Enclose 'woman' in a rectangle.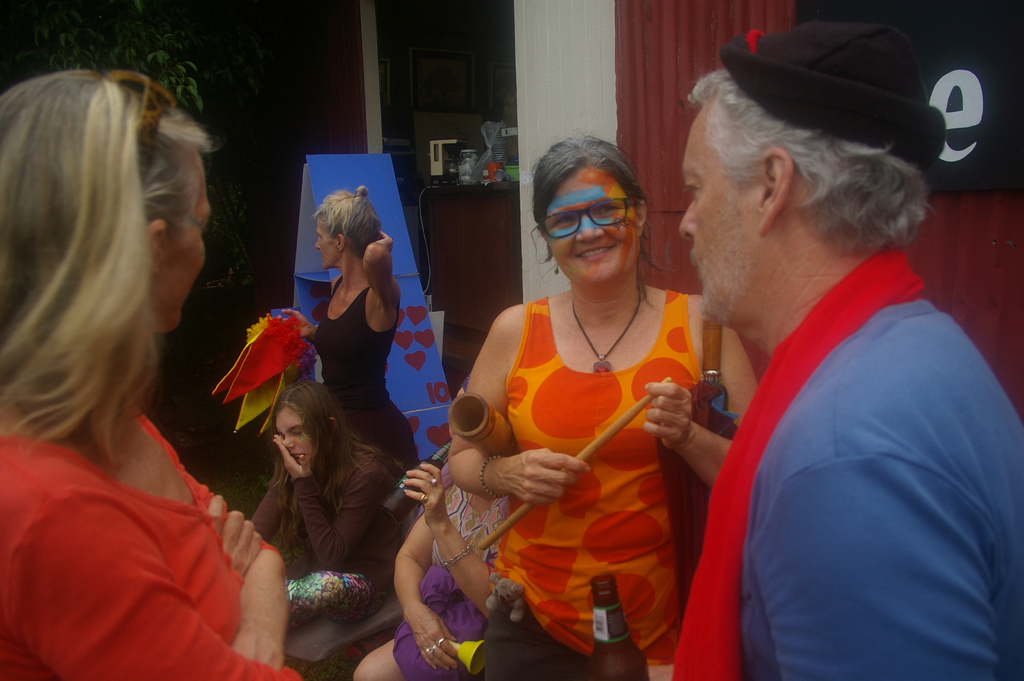
box=[0, 67, 303, 680].
